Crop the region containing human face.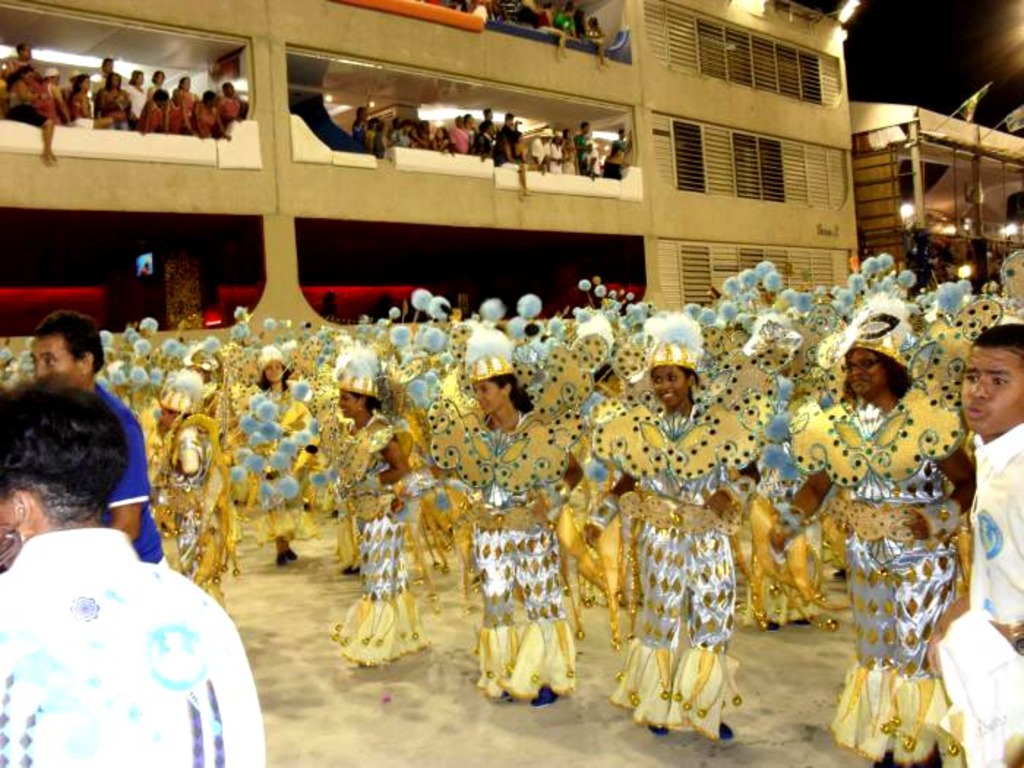
Crop region: 265, 361, 282, 377.
